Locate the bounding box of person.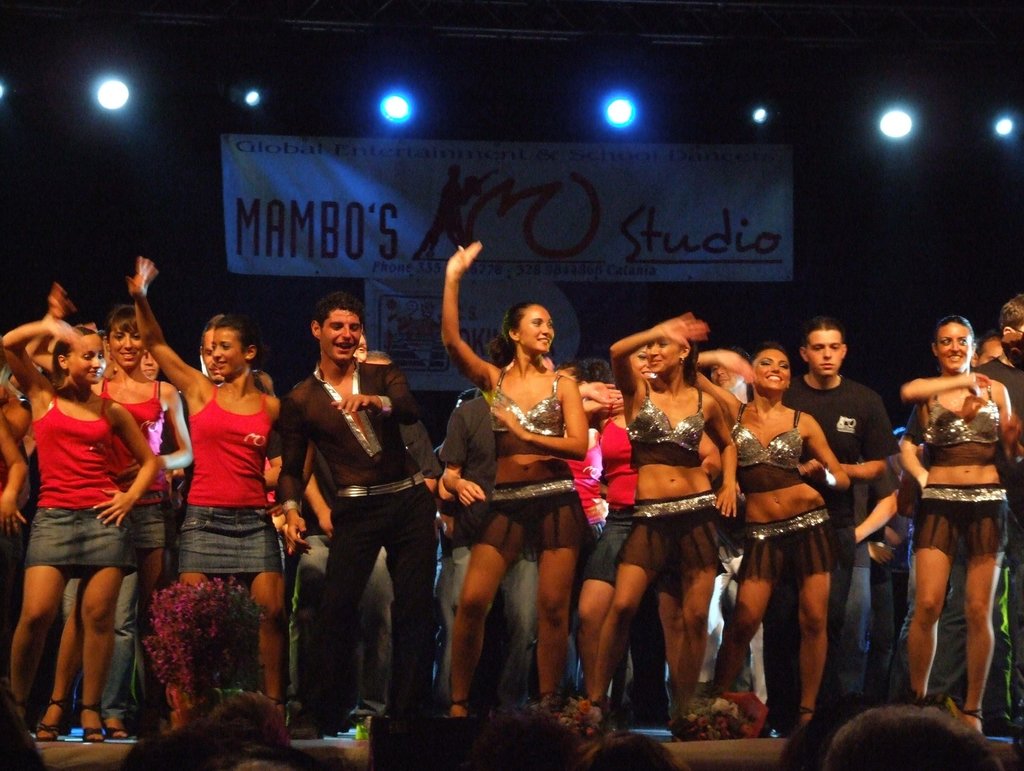
Bounding box: [x1=198, y1=315, x2=273, y2=403].
